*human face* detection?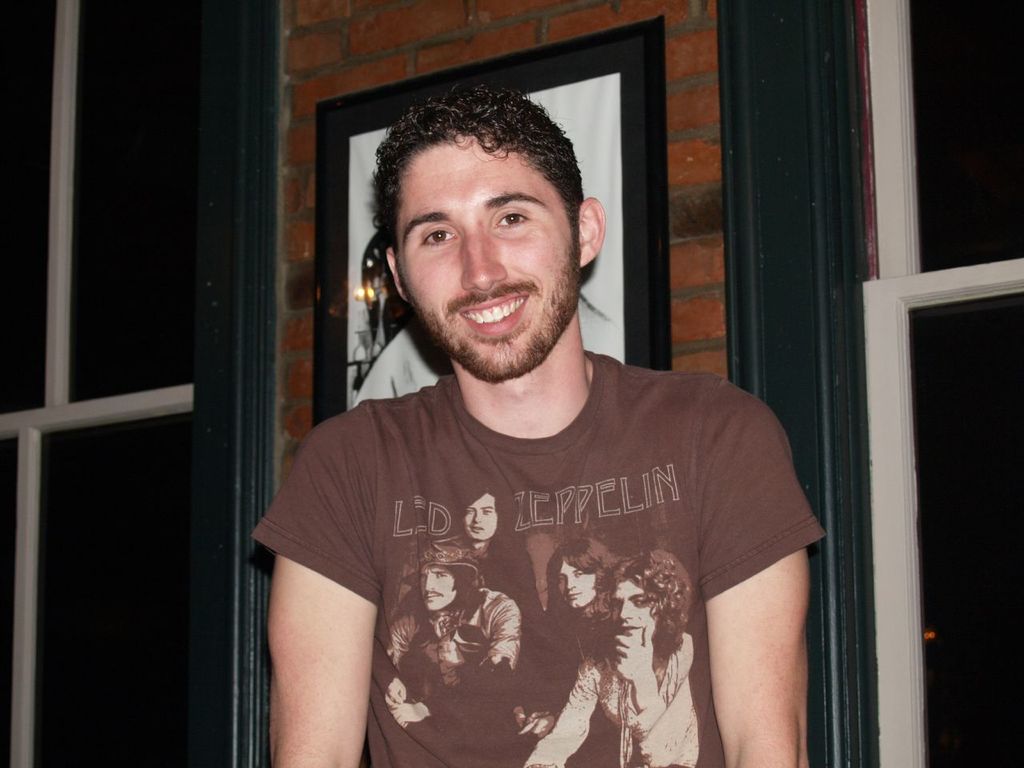
bbox=(466, 498, 498, 544)
